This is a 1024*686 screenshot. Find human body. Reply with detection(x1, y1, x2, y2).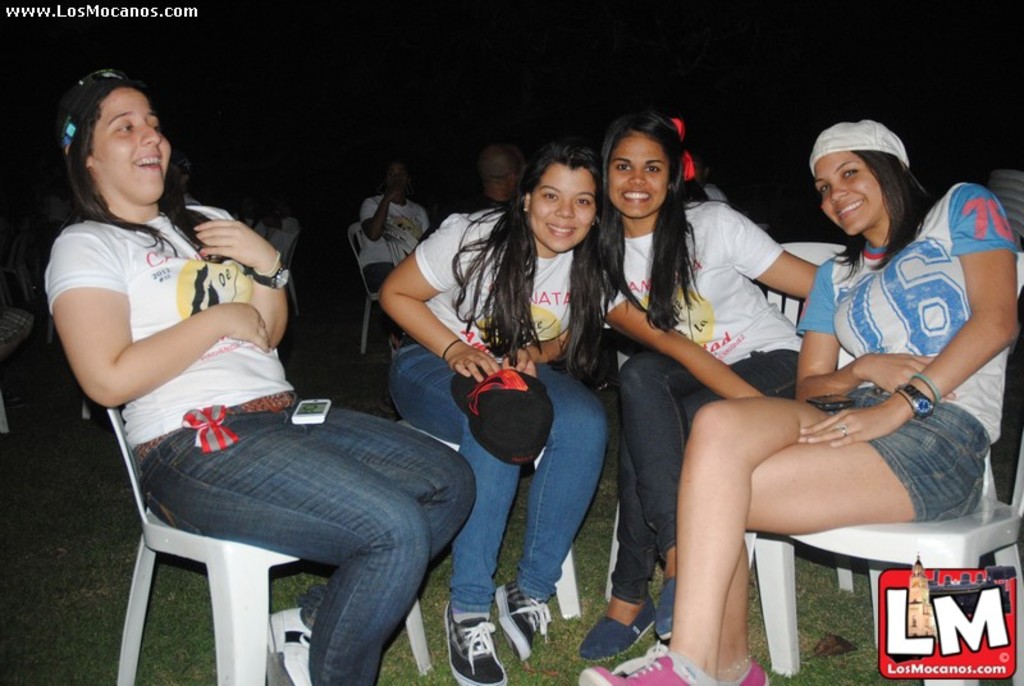
detection(462, 133, 538, 216).
